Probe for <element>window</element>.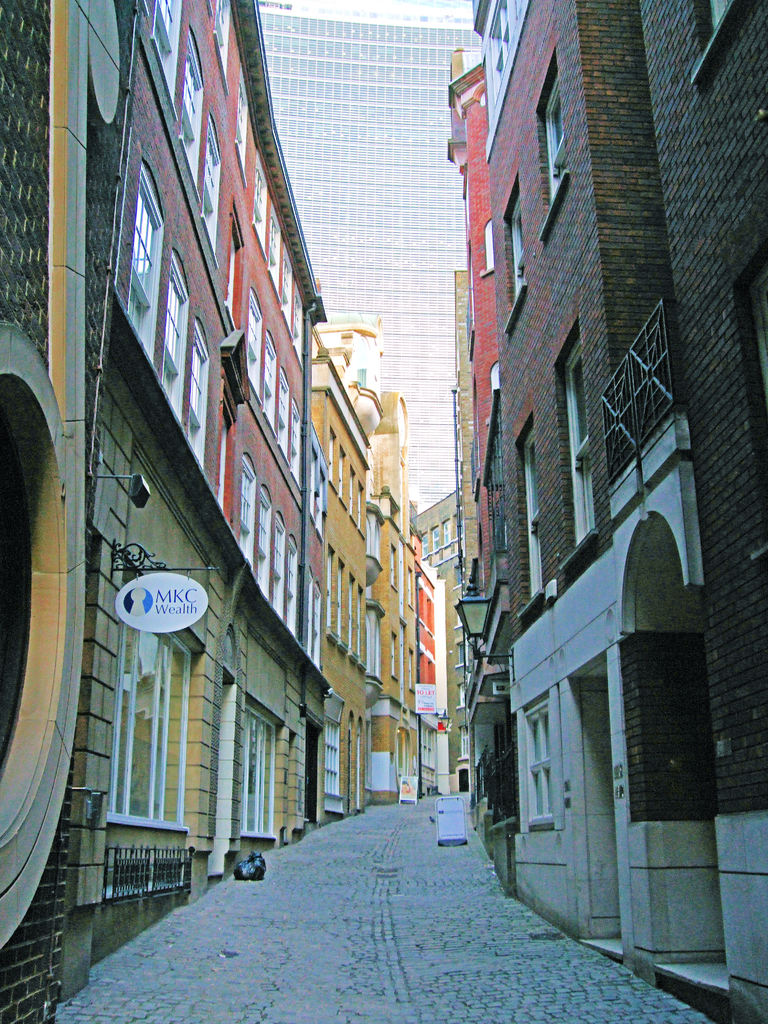
Probe result: bbox=(239, 716, 282, 840).
